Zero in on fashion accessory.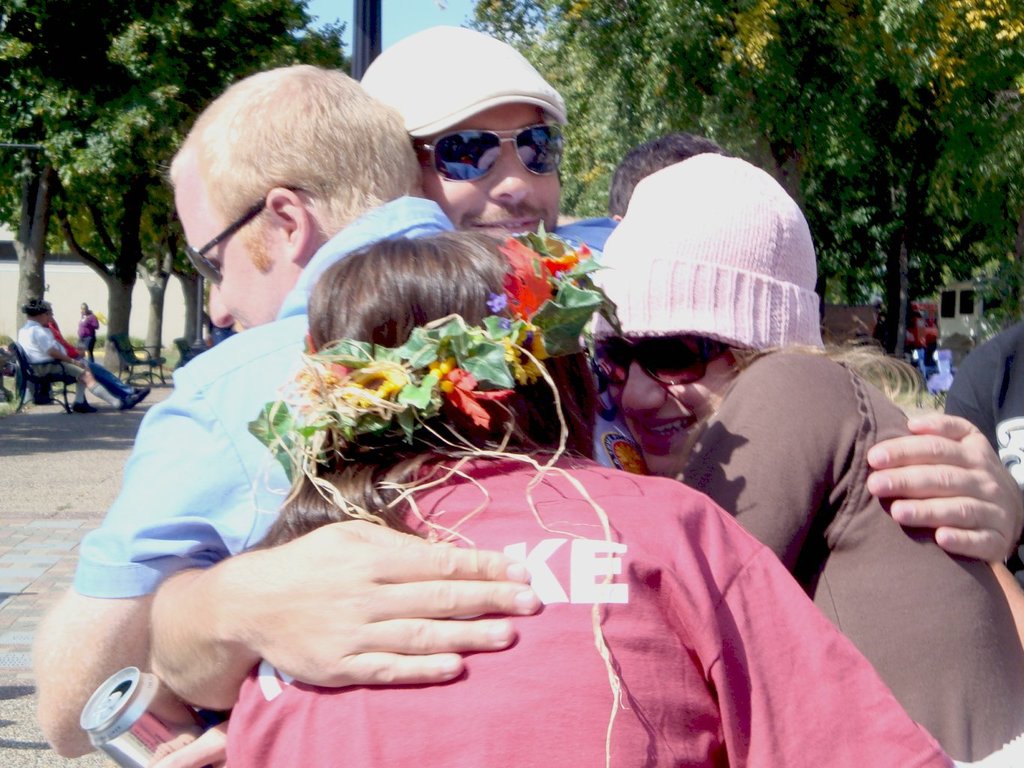
Zeroed in: box=[183, 183, 307, 289].
